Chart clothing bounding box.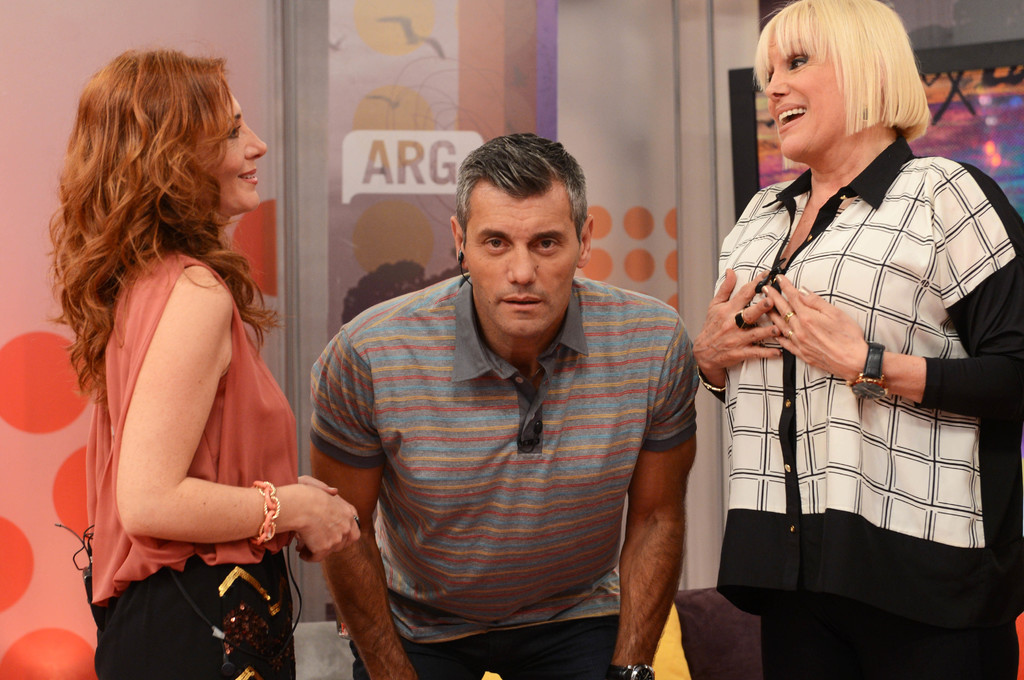
Charted: x1=709, y1=108, x2=998, y2=627.
